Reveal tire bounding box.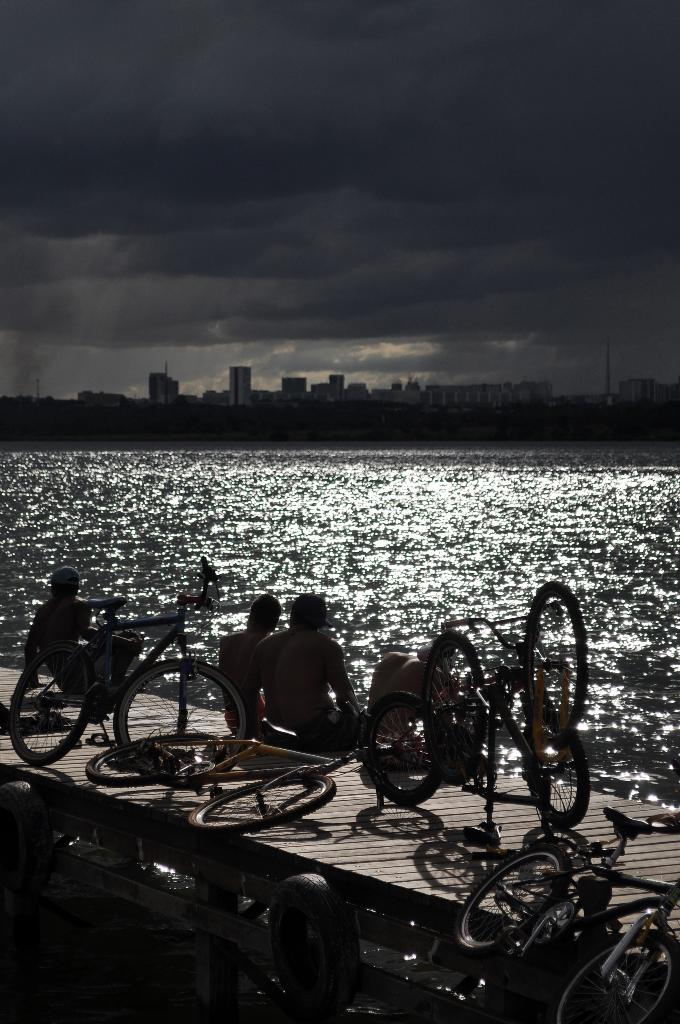
Revealed: l=8, t=659, r=101, b=771.
